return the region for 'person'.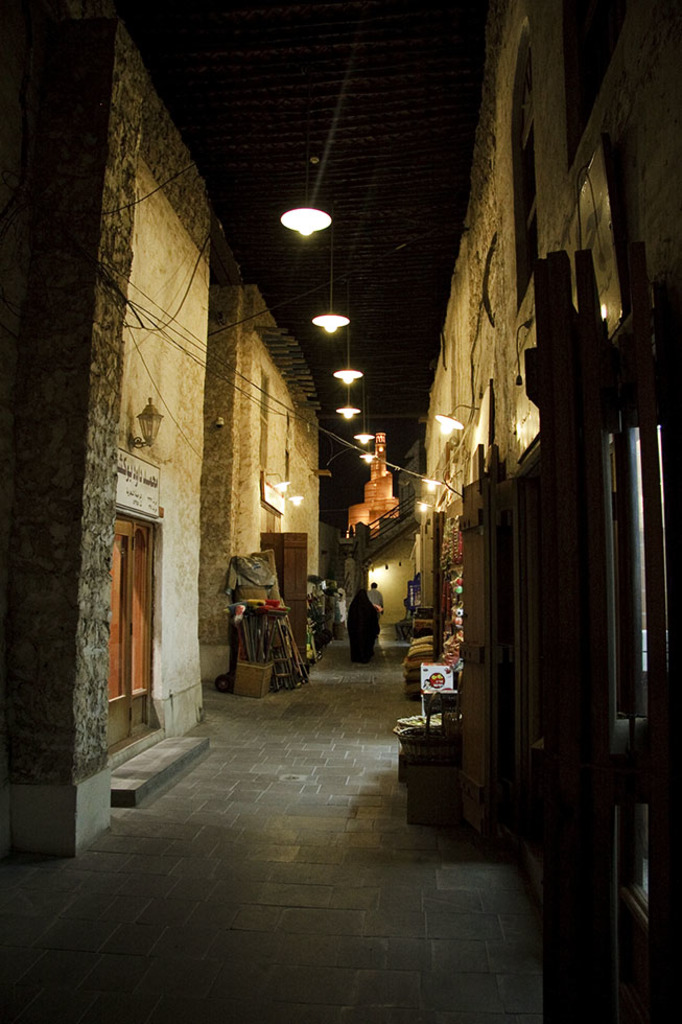
[342, 586, 383, 664].
